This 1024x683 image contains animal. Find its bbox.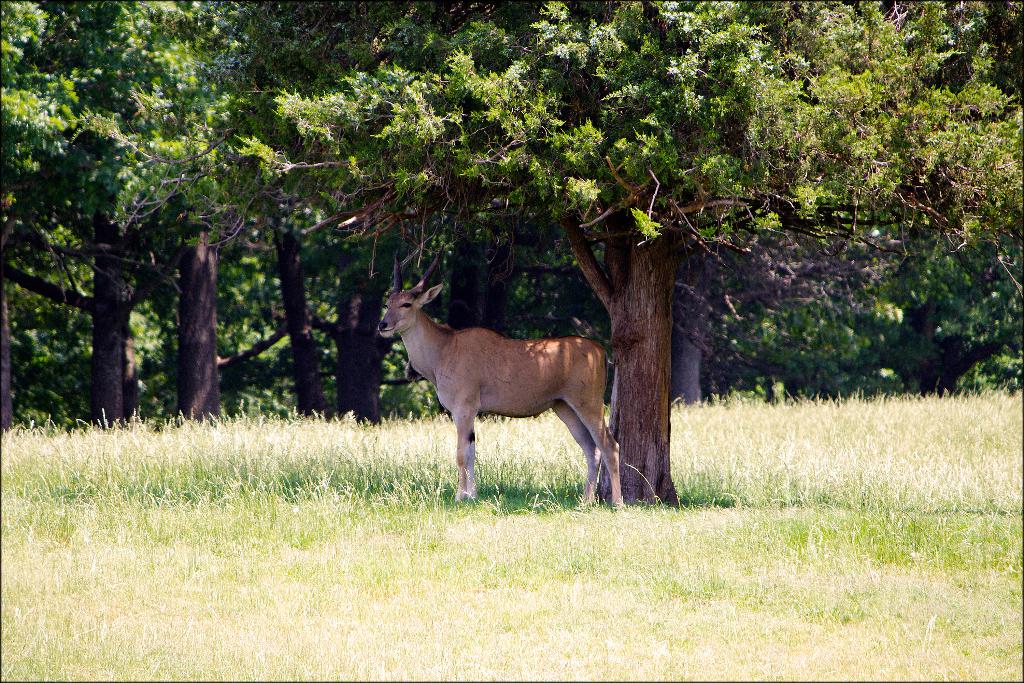
[x1=391, y1=303, x2=632, y2=509].
